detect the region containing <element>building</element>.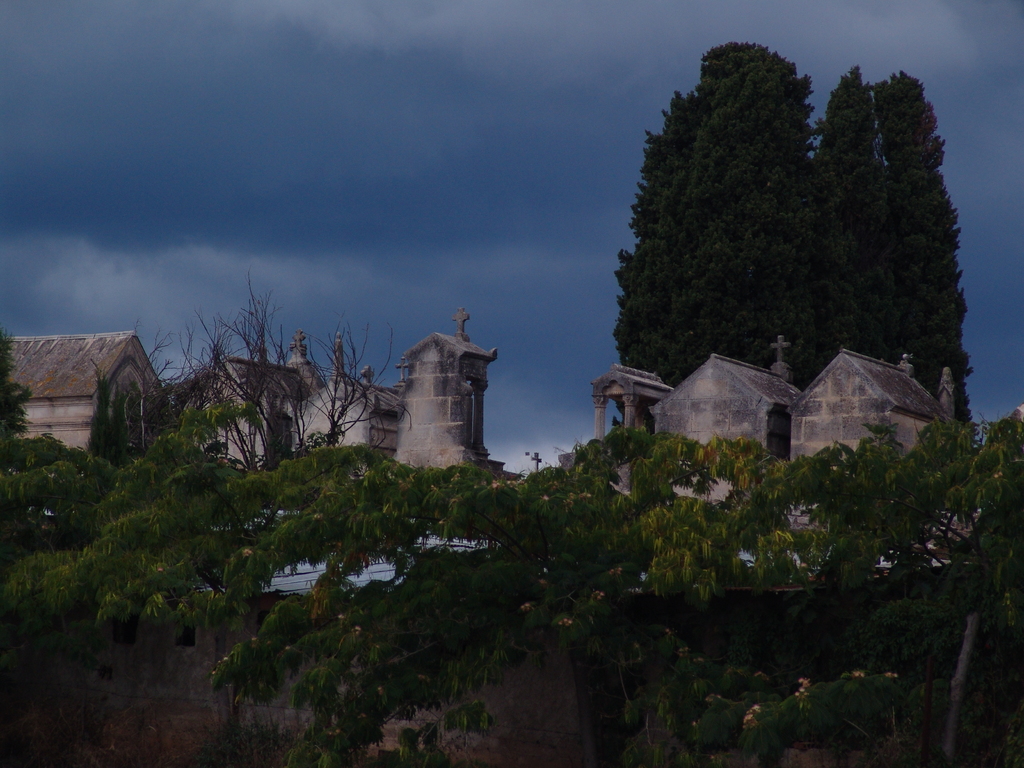
select_region(643, 324, 803, 500).
